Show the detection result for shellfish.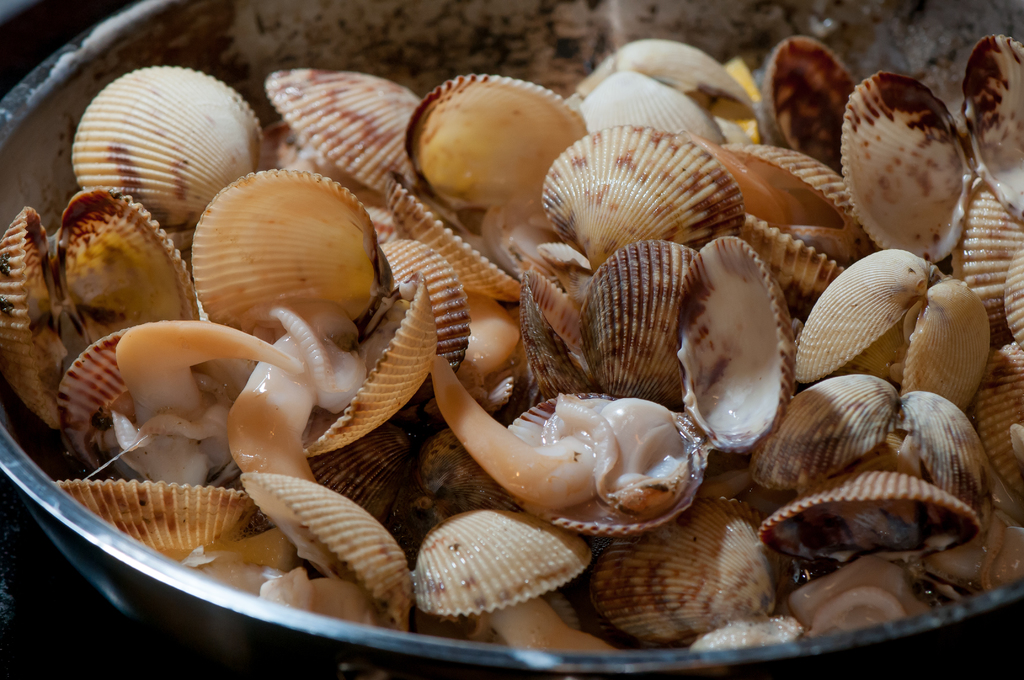
detection(796, 251, 996, 412).
